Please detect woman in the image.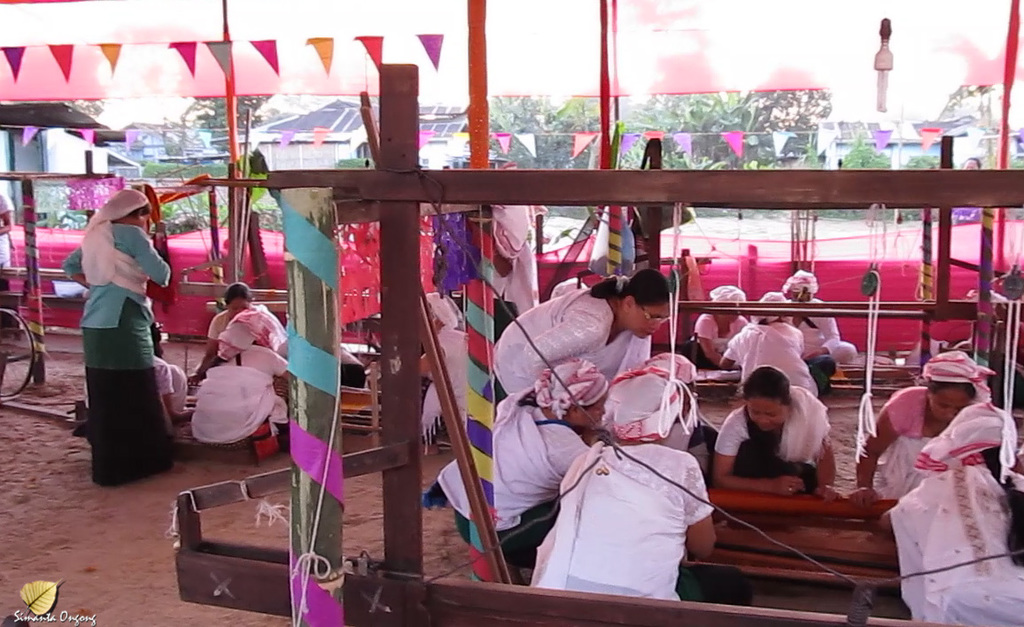
Rect(189, 314, 292, 443).
